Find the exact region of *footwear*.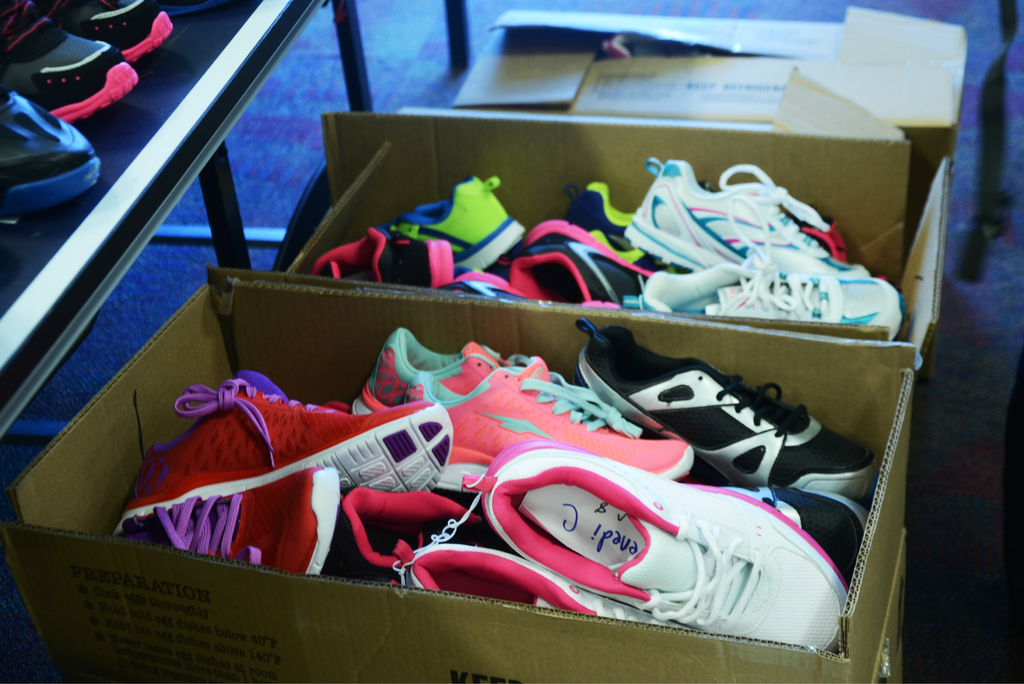
Exact region: <box>308,217,453,294</box>.
